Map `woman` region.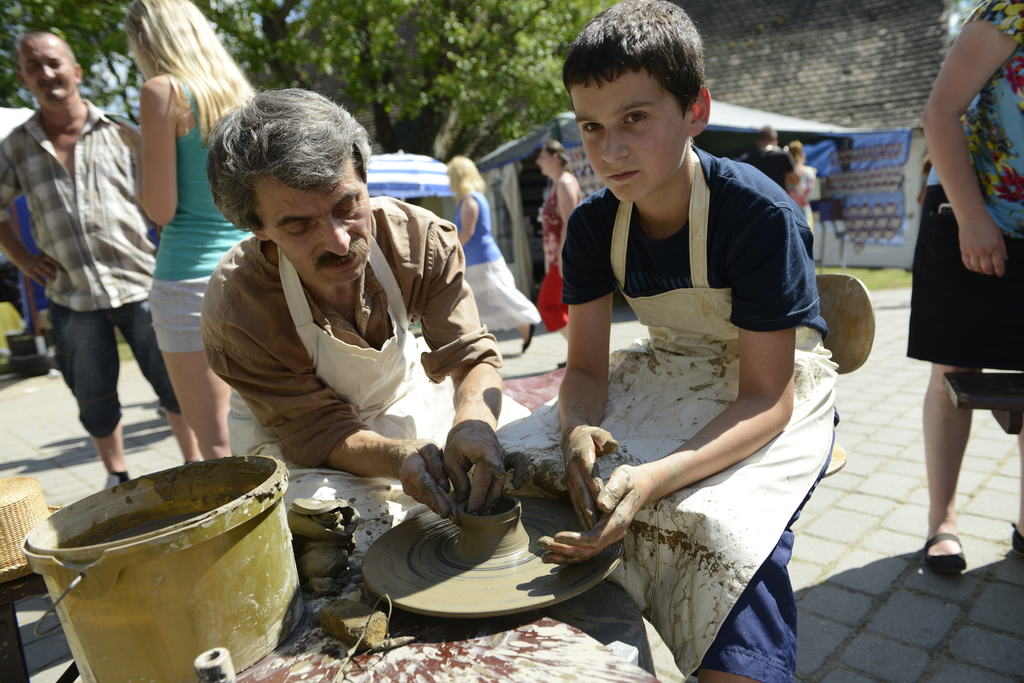
Mapped to bbox=(914, 0, 1023, 577).
